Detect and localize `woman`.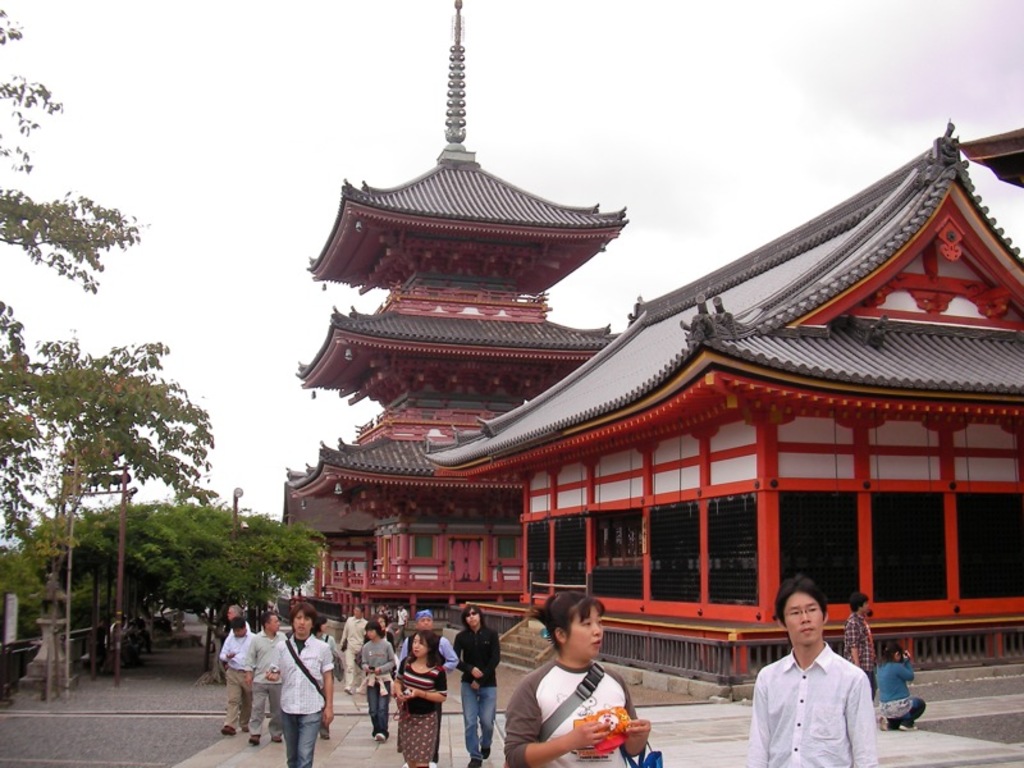
Localized at bbox=[881, 646, 928, 727].
